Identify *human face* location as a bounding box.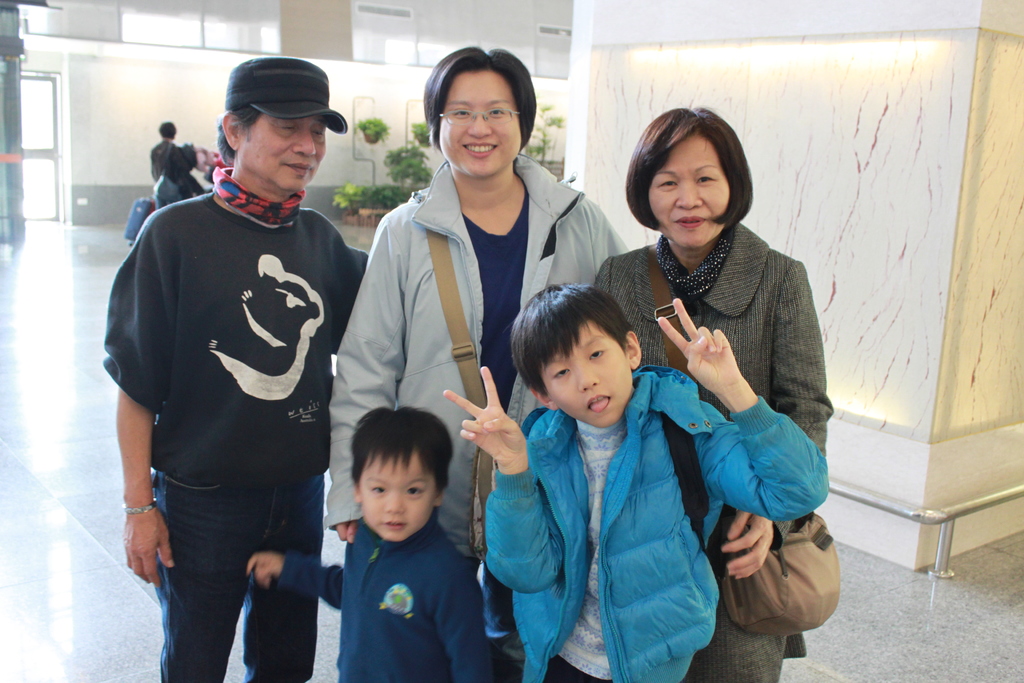
detection(543, 325, 631, 429).
